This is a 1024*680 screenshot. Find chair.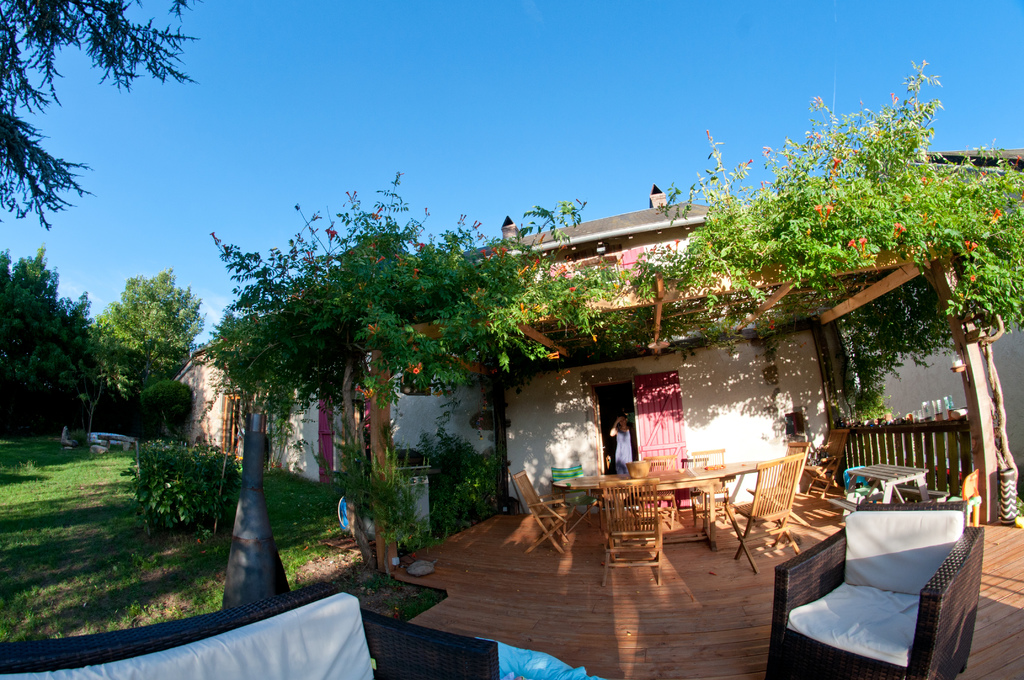
Bounding box: 634, 454, 673, 526.
